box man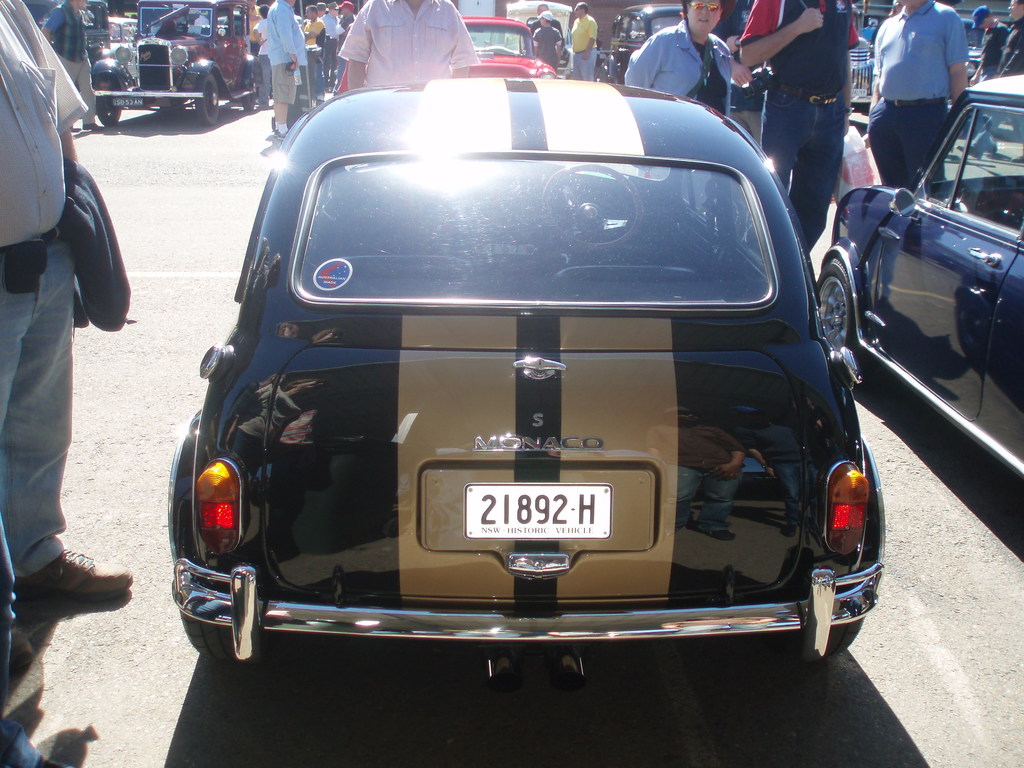
337, 0, 480, 90
